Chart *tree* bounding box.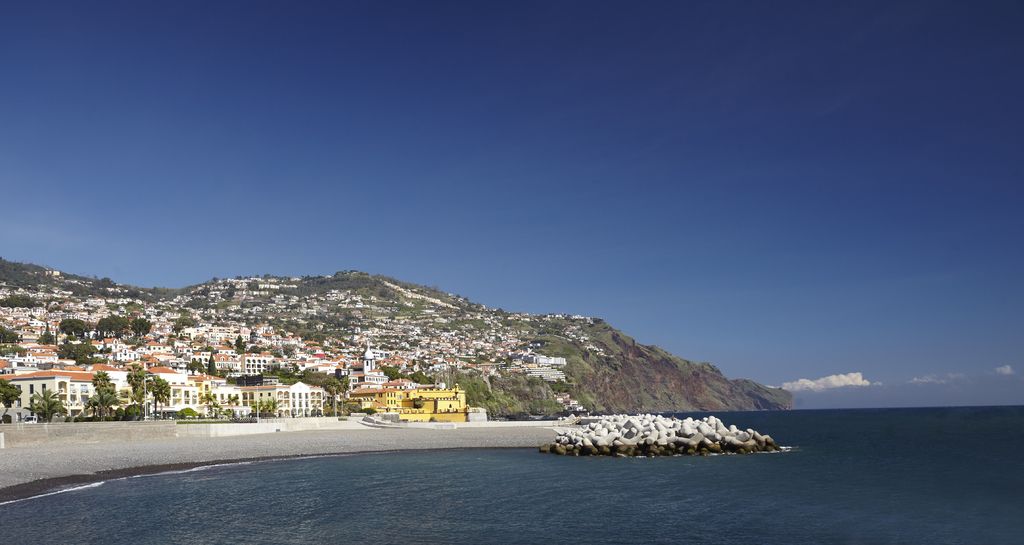
Charted: 152:376:175:419.
